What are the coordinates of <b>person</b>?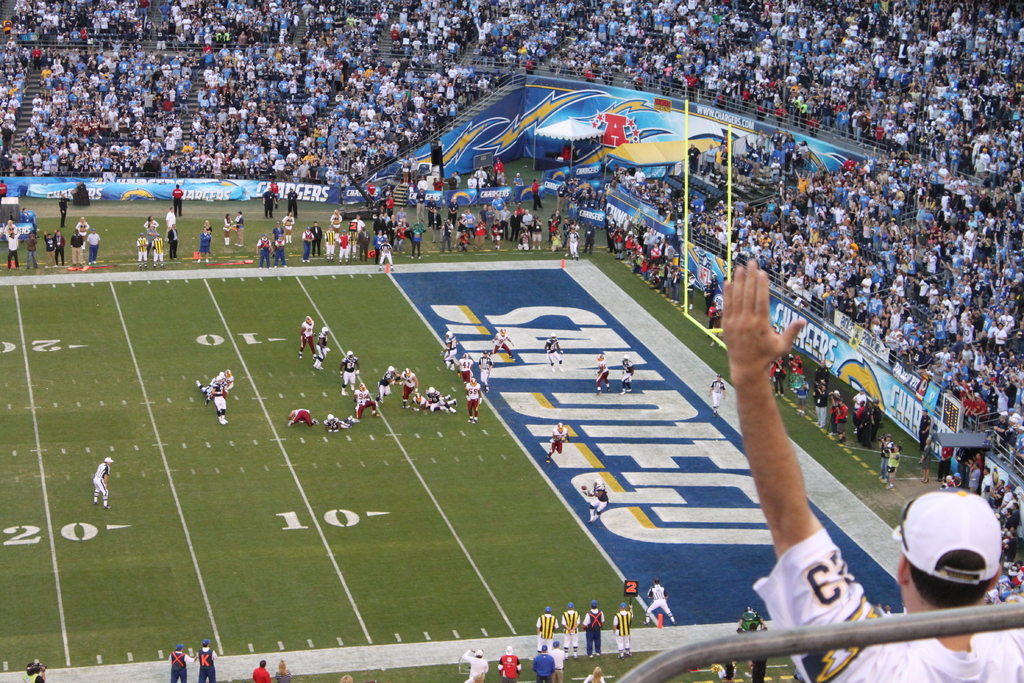
BBox(719, 253, 1023, 682).
